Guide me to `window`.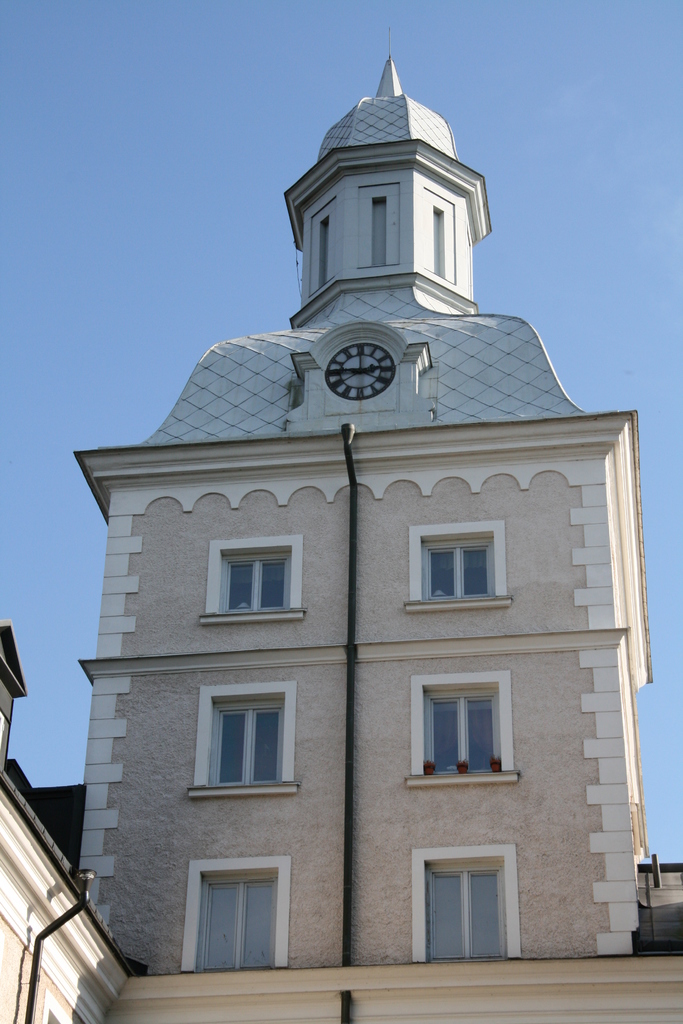
Guidance: box(409, 672, 527, 777).
